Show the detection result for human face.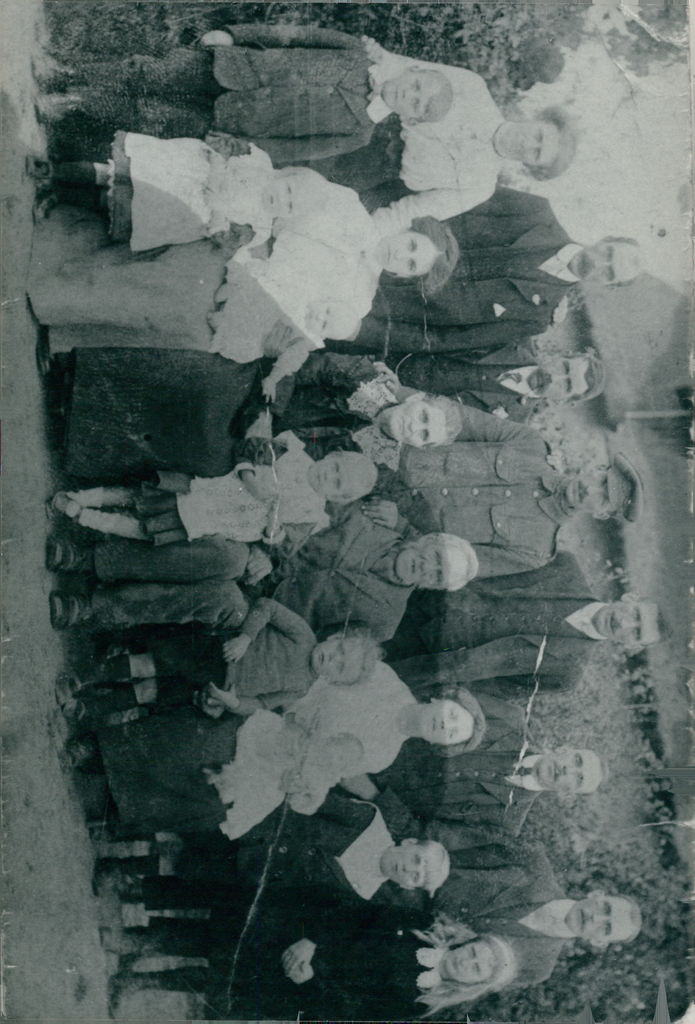
{"left": 396, "top": 540, "right": 469, "bottom": 591}.
